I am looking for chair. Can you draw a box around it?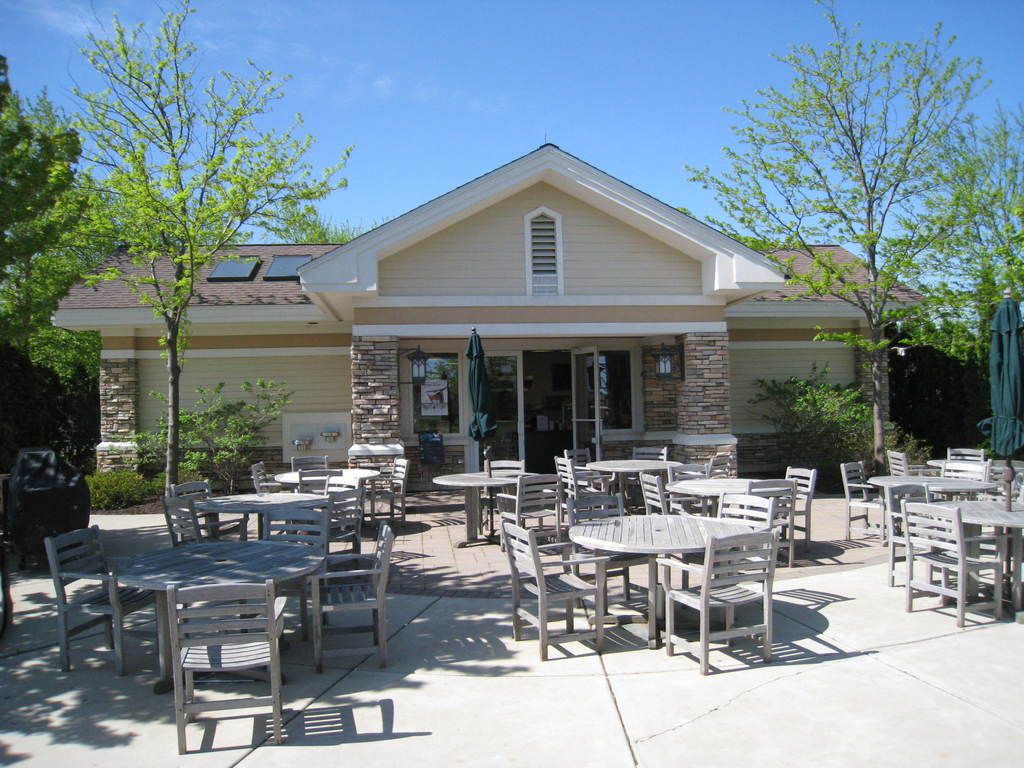
Sure, the bounding box is detection(833, 460, 892, 547).
